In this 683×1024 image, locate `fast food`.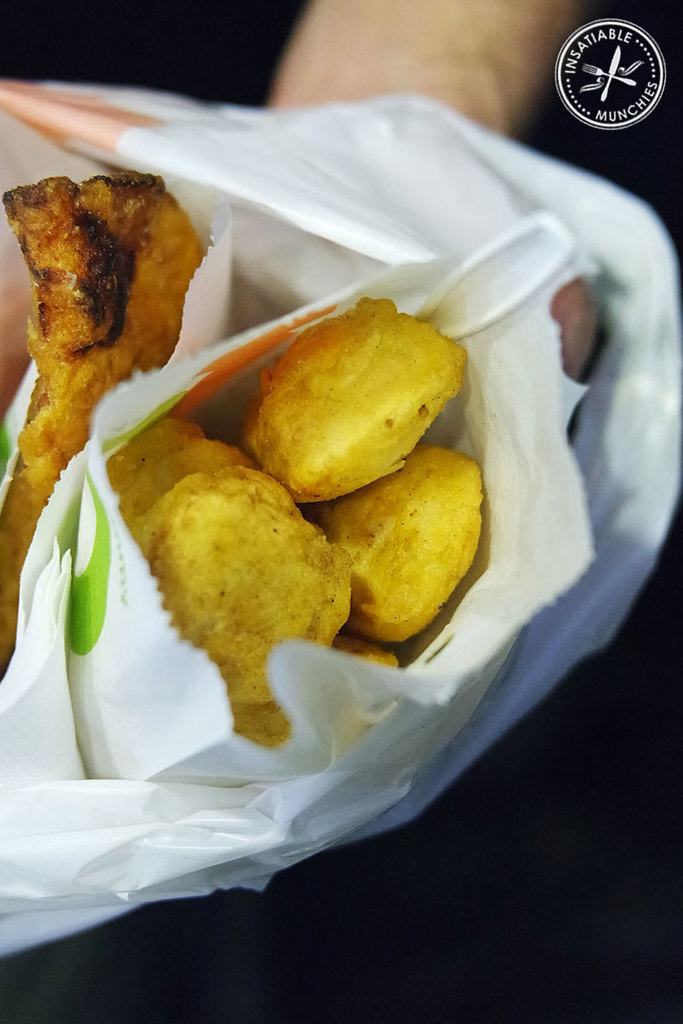
Bounding box: x1=126, y1=472, x2=359, y2=694.
